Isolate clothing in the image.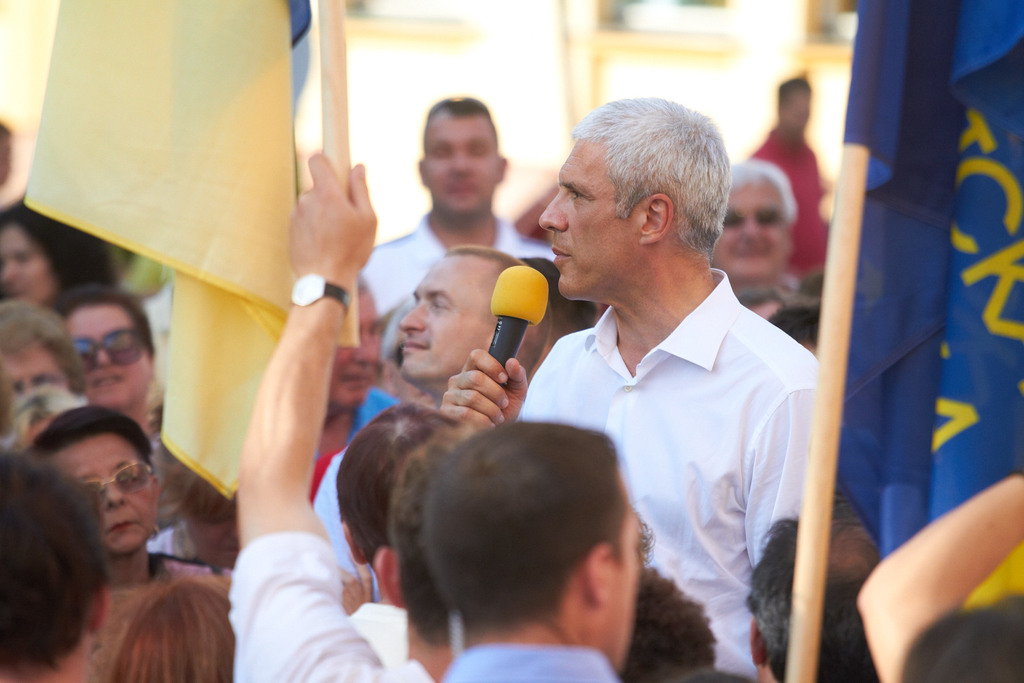
Isolated region: detection(227, 533, 441, 682).
